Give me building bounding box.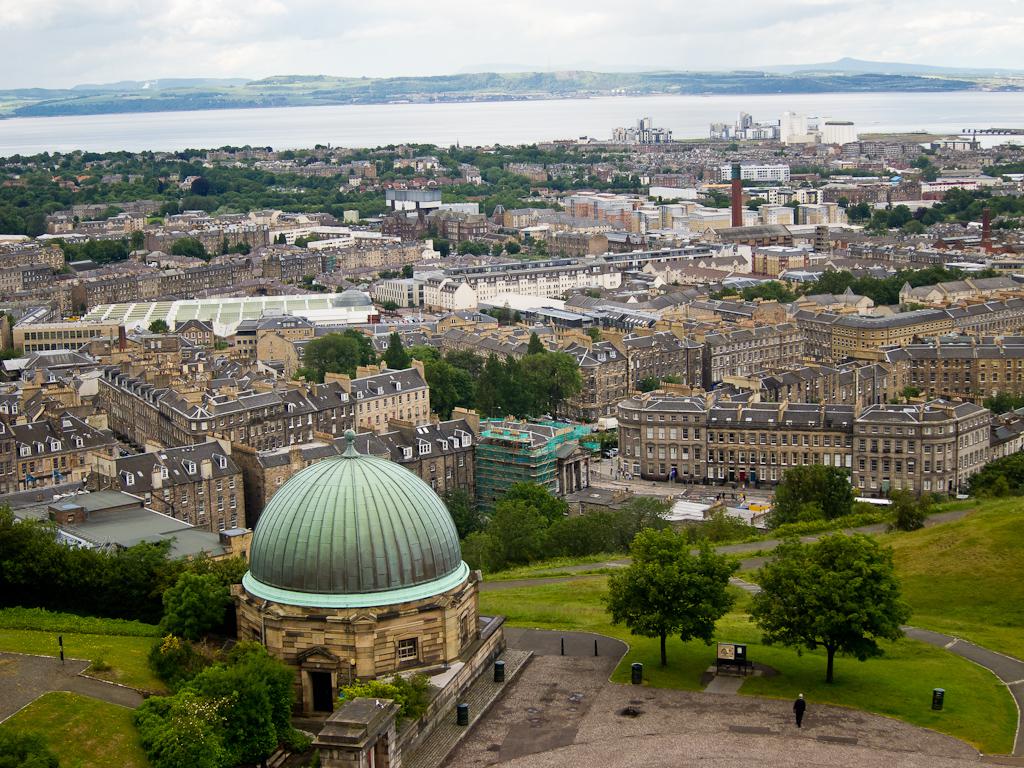
left=605, top=113, right=673, bottom=147.
